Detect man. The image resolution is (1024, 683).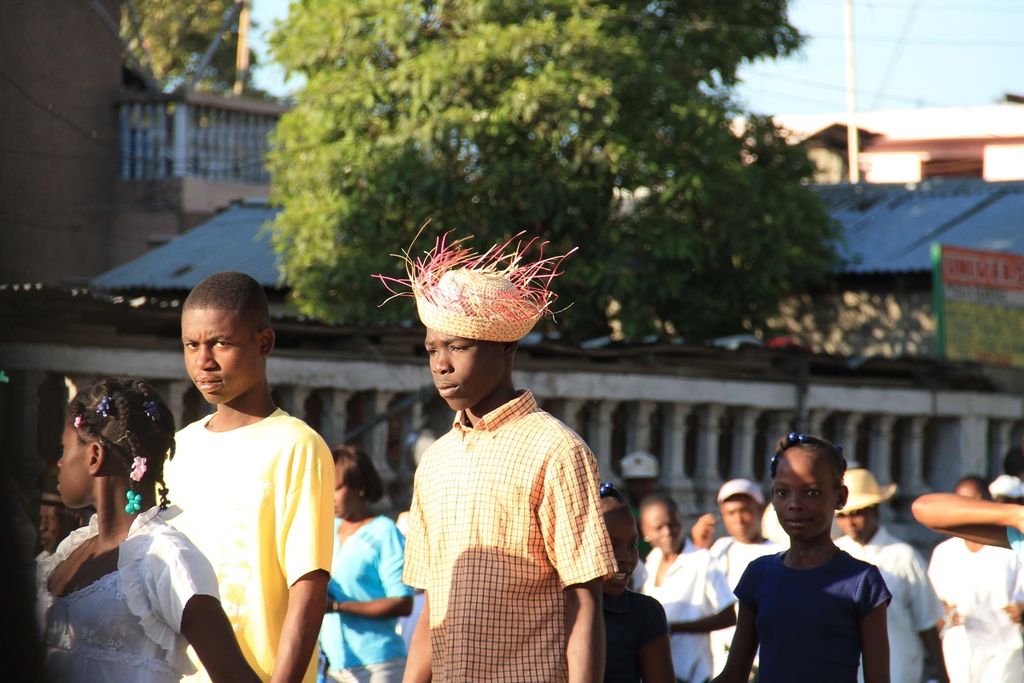
[left=33, top=475, right=90, bottom=570].
